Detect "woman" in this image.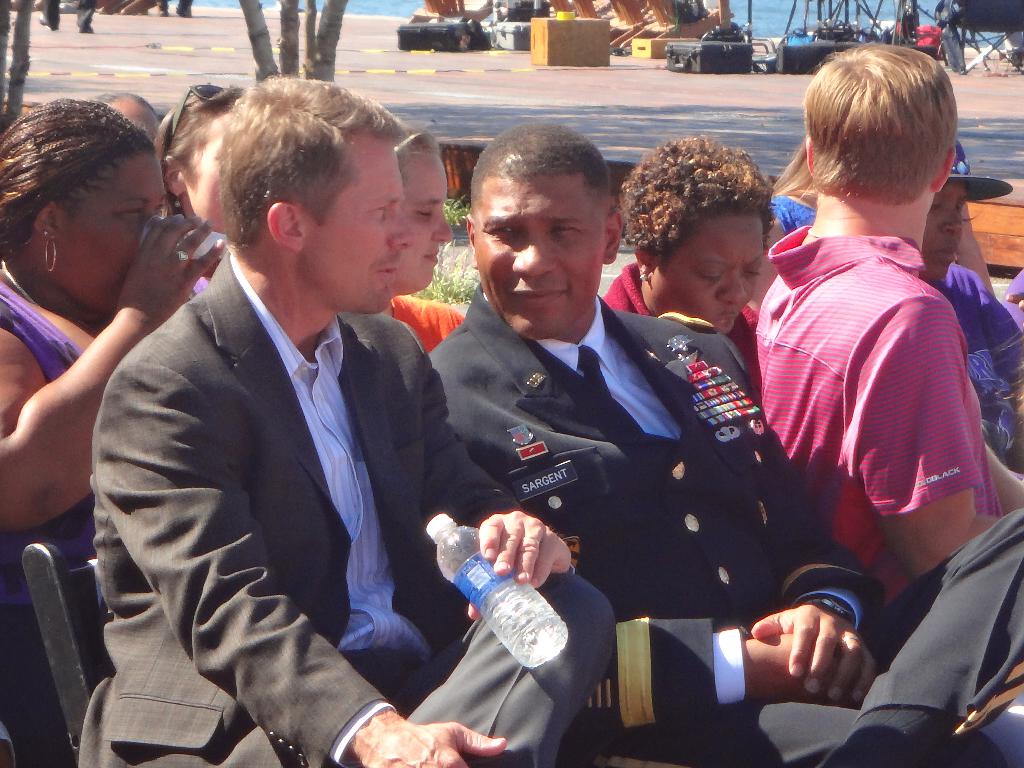
Detection: 599:138:758:391.
